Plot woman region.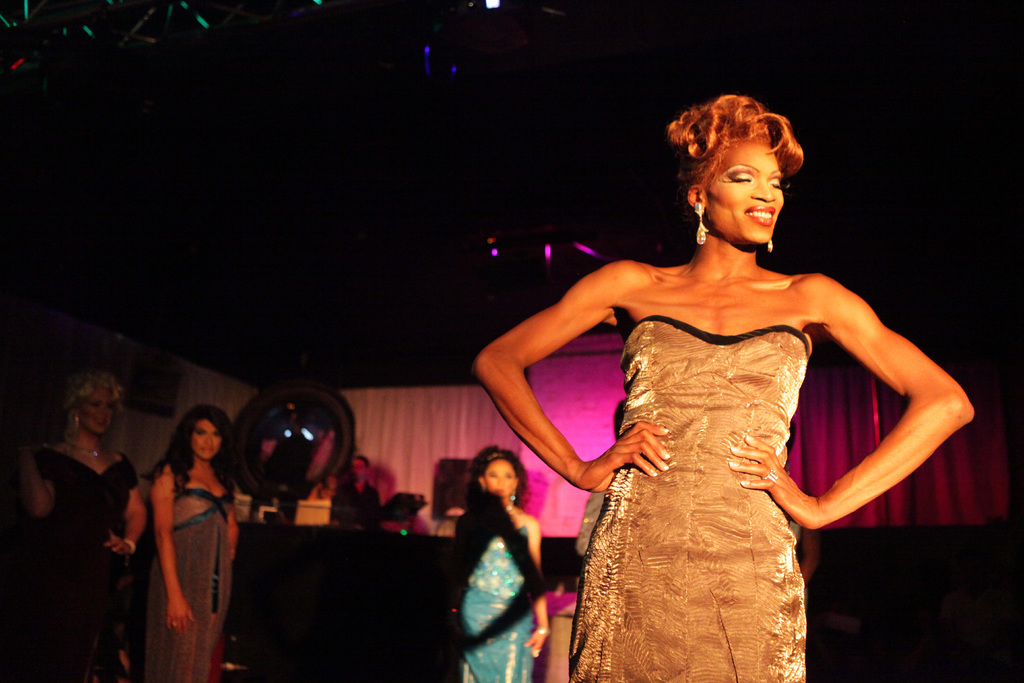
Plotted at left=461, top=91, right=964, bottom=682.
